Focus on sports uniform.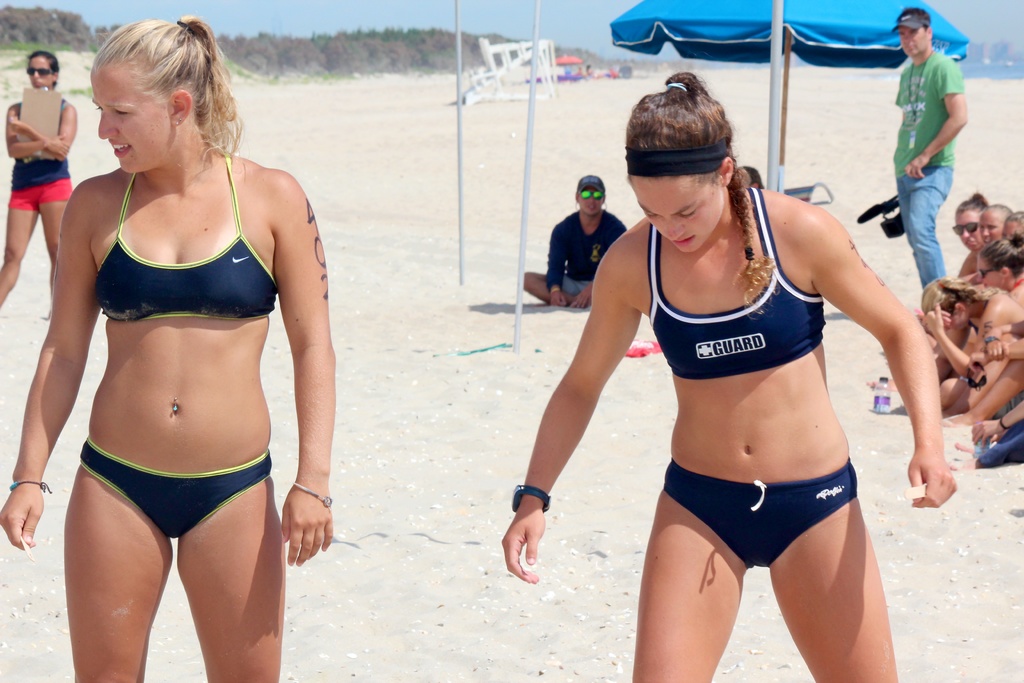
Focused at [649,179,856,614].
